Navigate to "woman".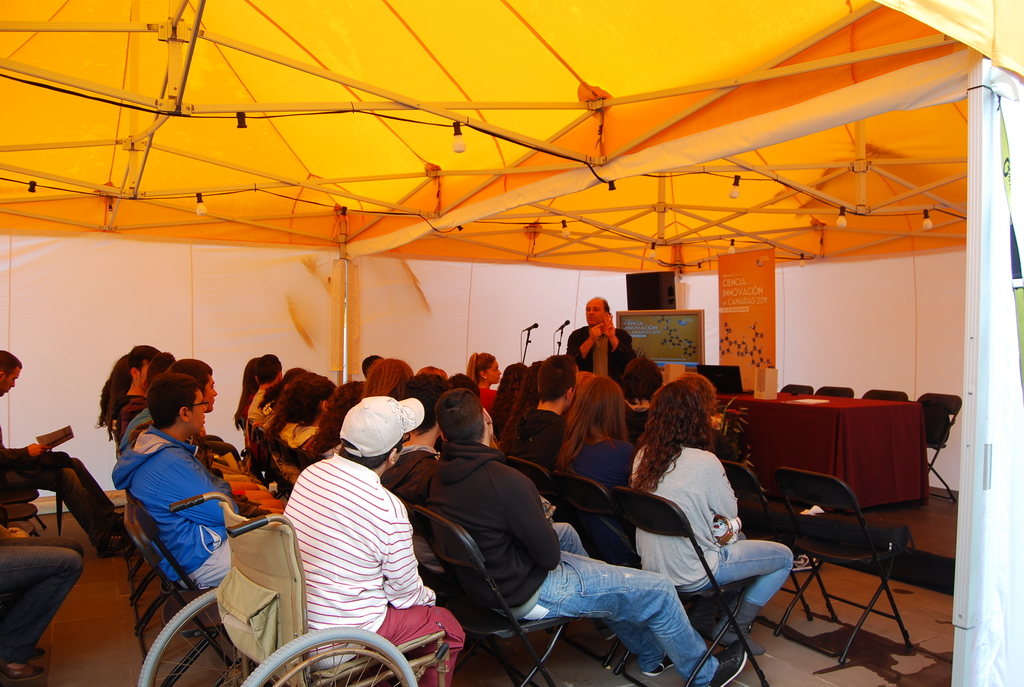
Navigation target: (629, 368, 794, 656).
